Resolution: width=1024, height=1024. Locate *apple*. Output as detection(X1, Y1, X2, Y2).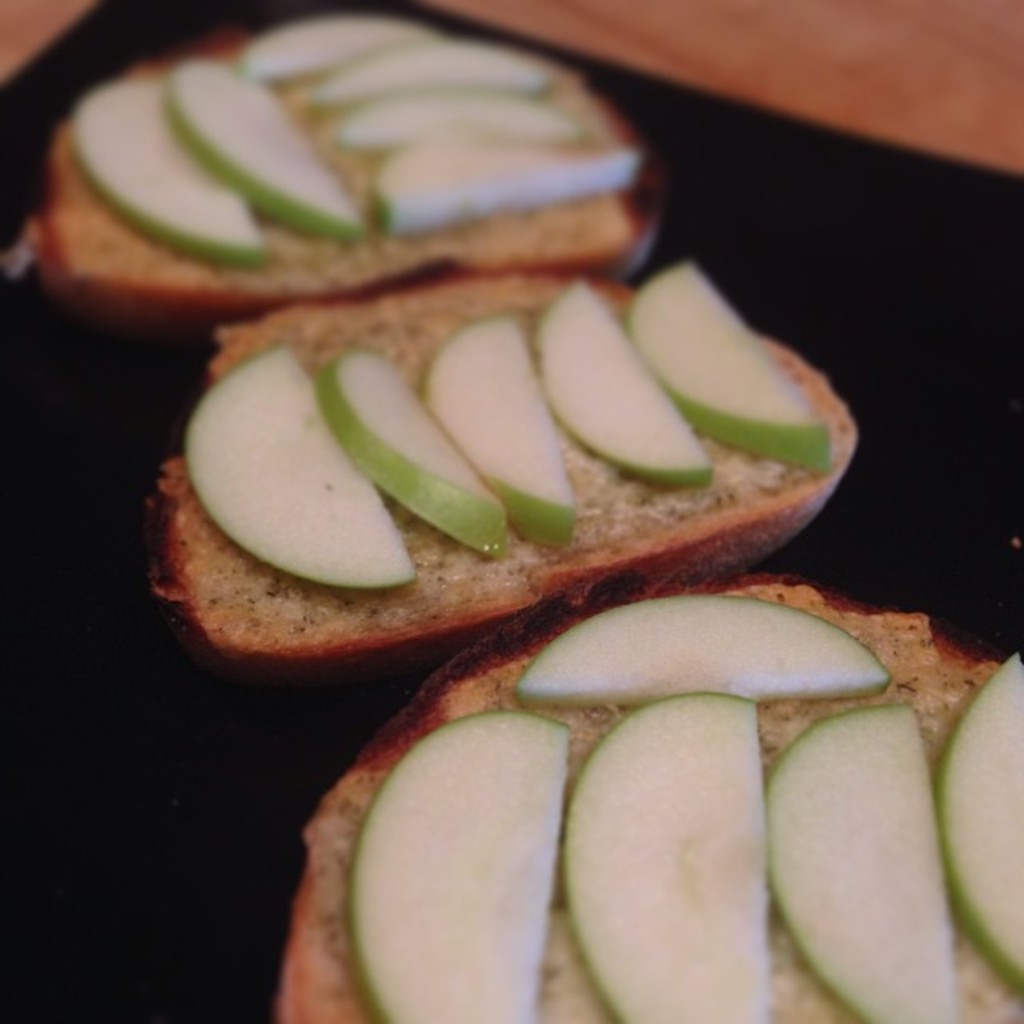
detection(621, 266, 840, 477).
